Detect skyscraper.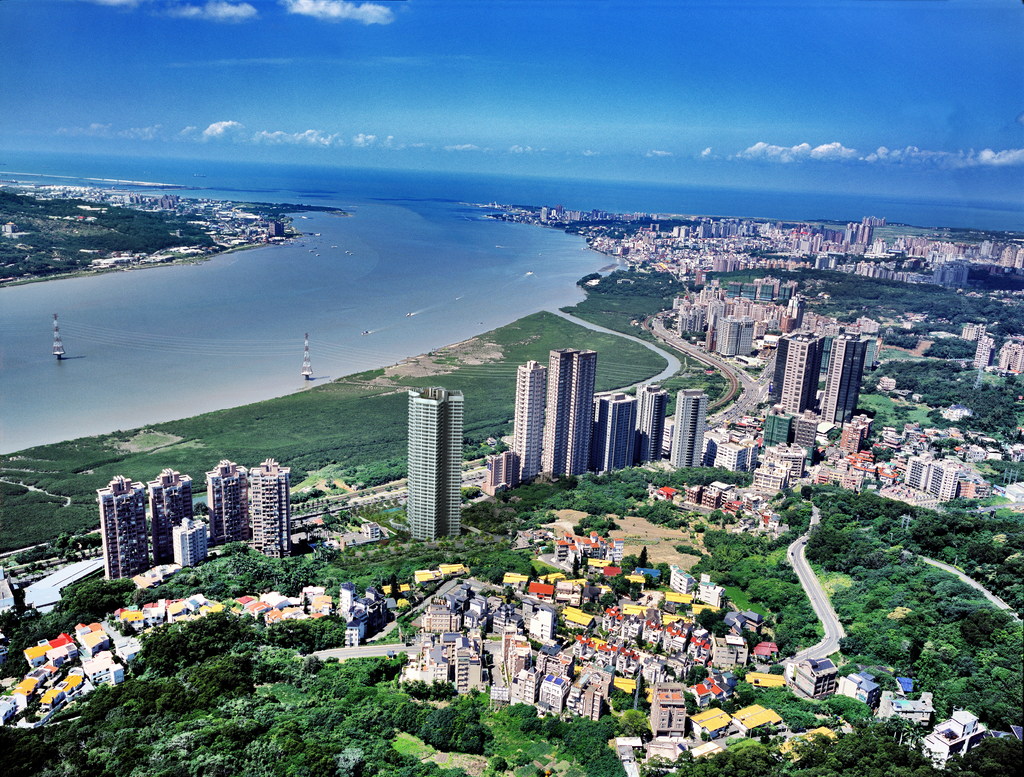
Detected at box(392, 371, 479, 552).
